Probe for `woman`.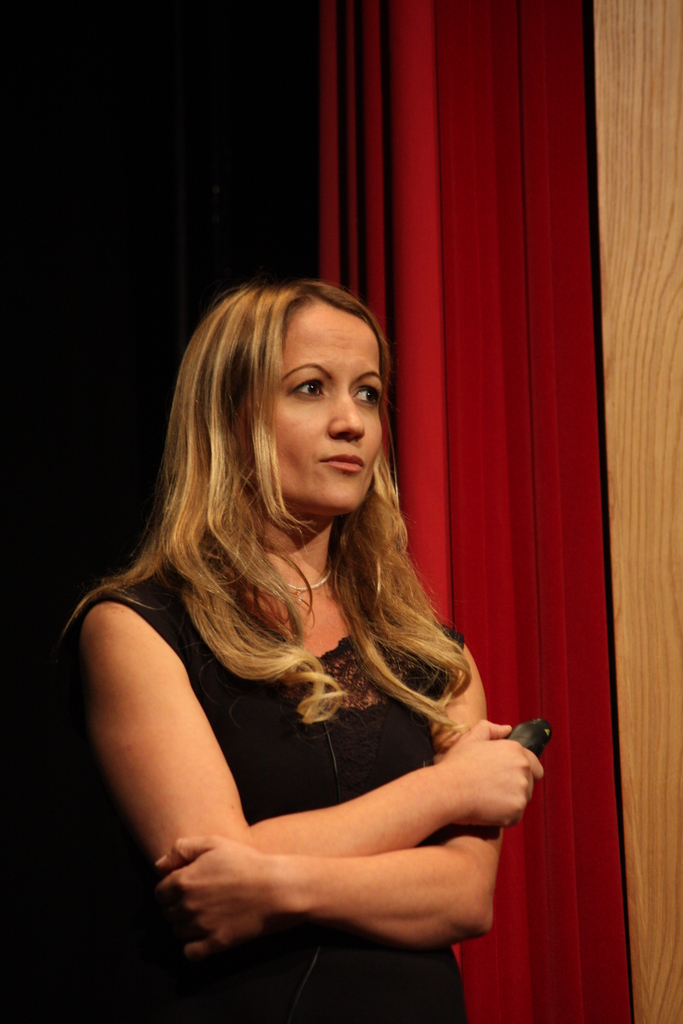
Probe result: 51/214/544/1023.
